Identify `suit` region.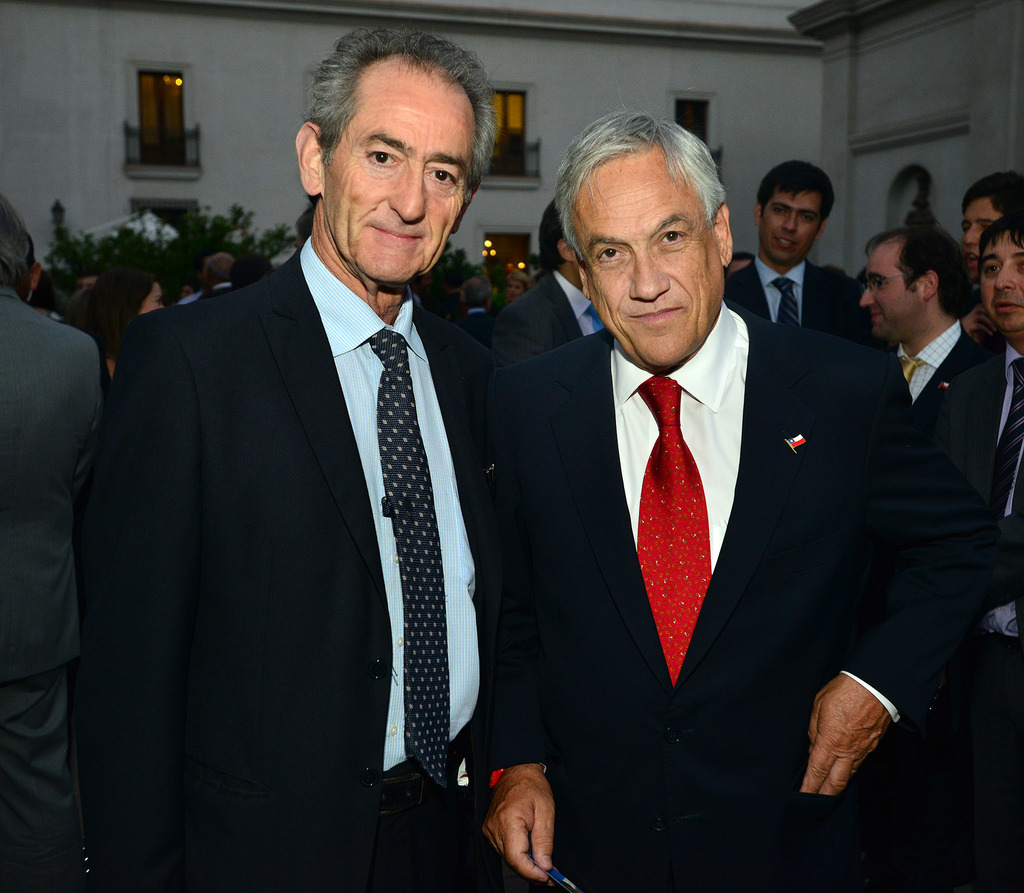
Region: bbox=[486, 268, 604, 367].
